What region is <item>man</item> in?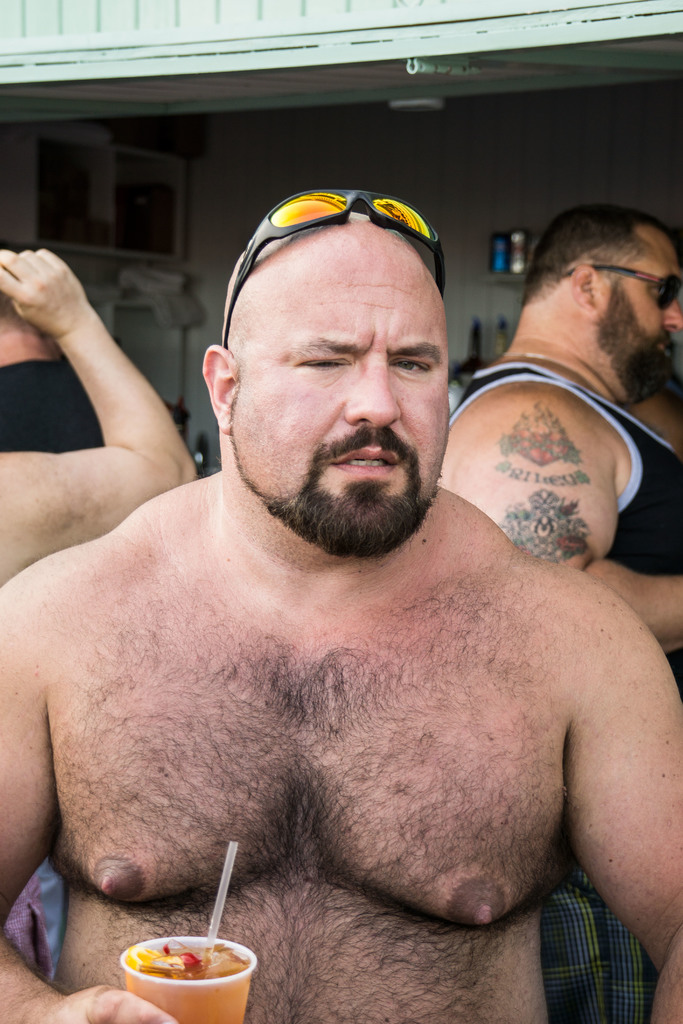
l=21, t=167, r=670, b=983.
